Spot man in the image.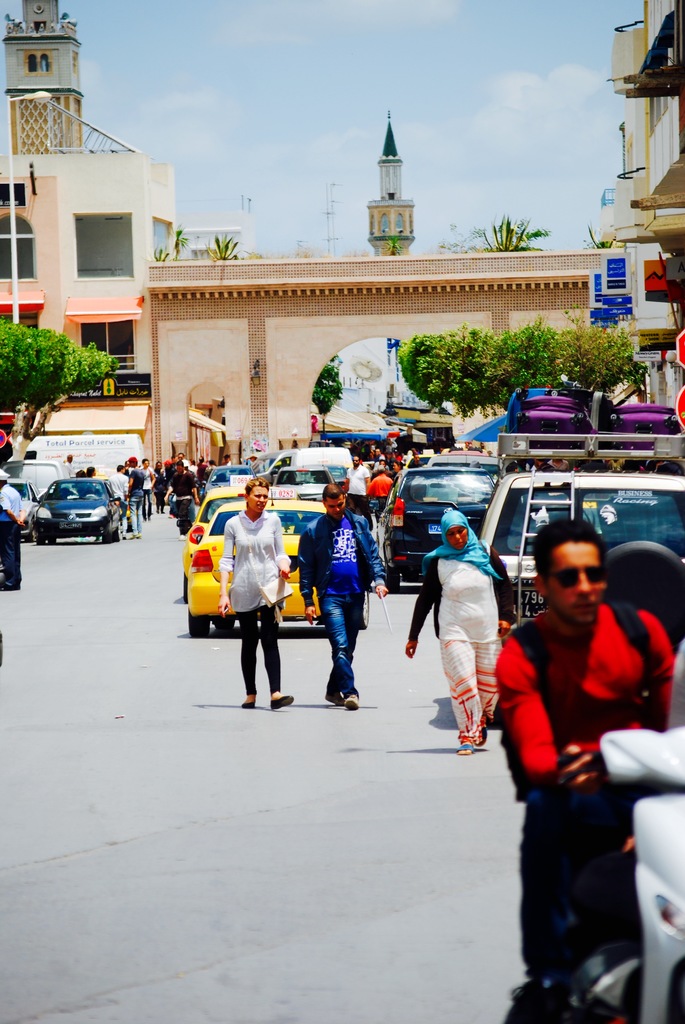
man found at BBox(121, 454, 151, 540).
